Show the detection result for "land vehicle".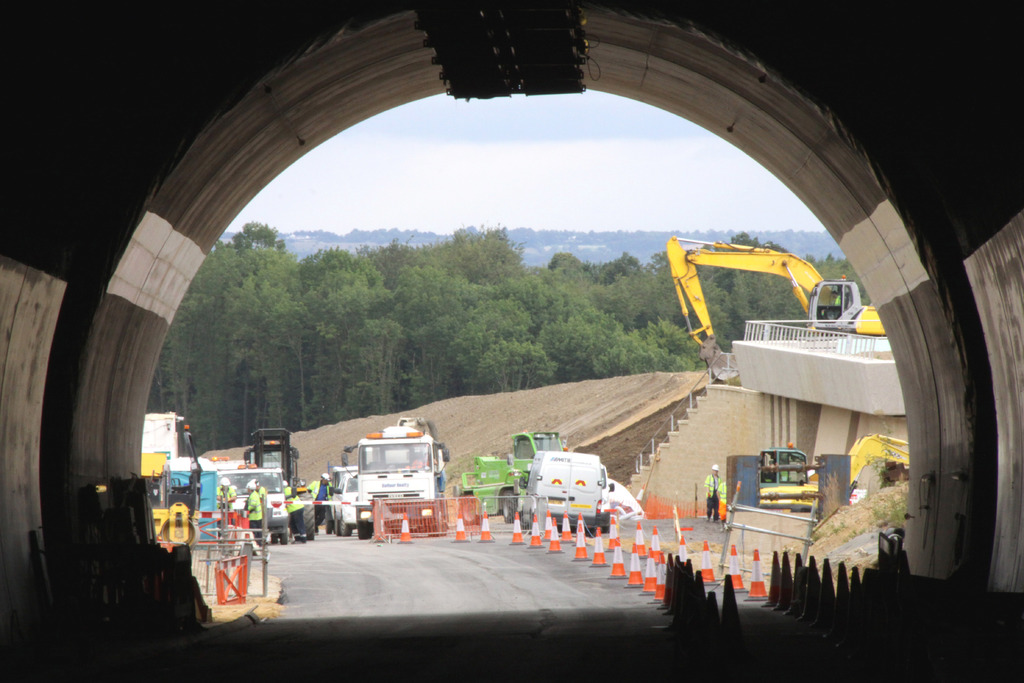
[left=239, top=429, right=319, bottom=537].
